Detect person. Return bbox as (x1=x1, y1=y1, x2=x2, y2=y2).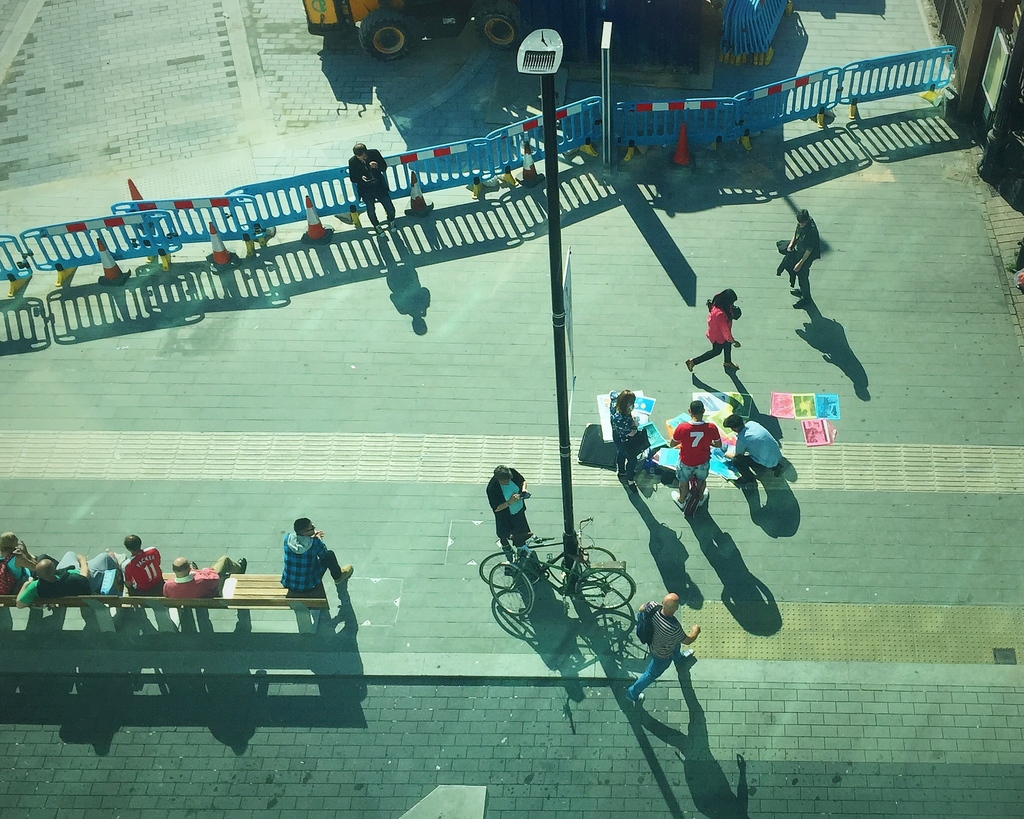
(x1=277, y1=514, x2=361, y2=591).
